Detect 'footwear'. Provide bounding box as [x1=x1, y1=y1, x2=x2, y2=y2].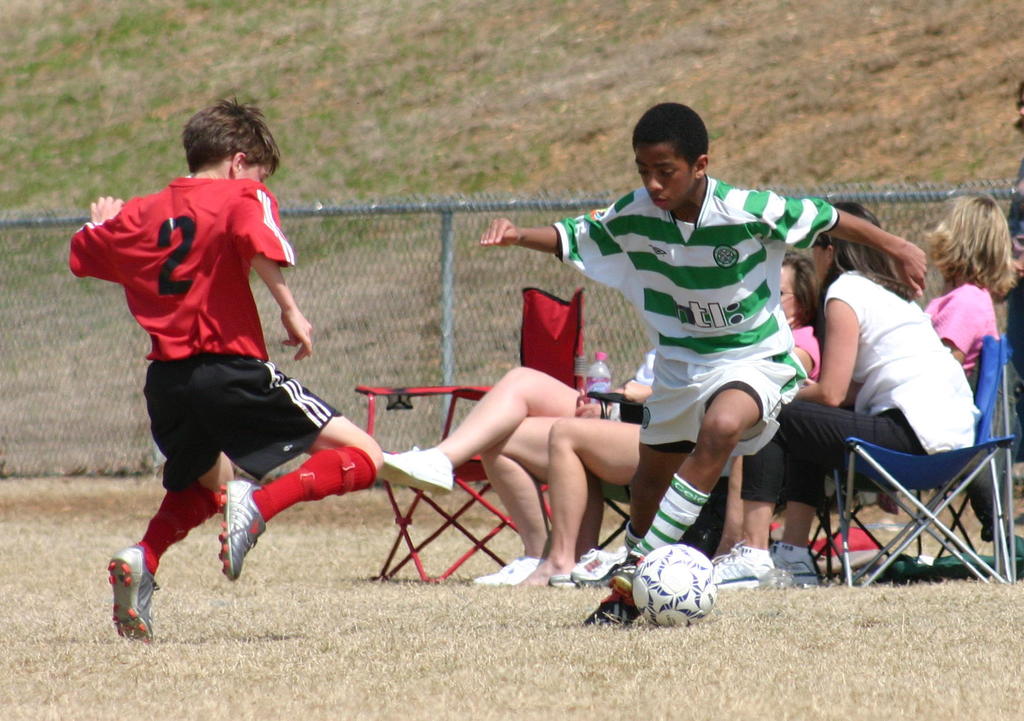
[x1=566, y1=545, x2=627, y2=580].
